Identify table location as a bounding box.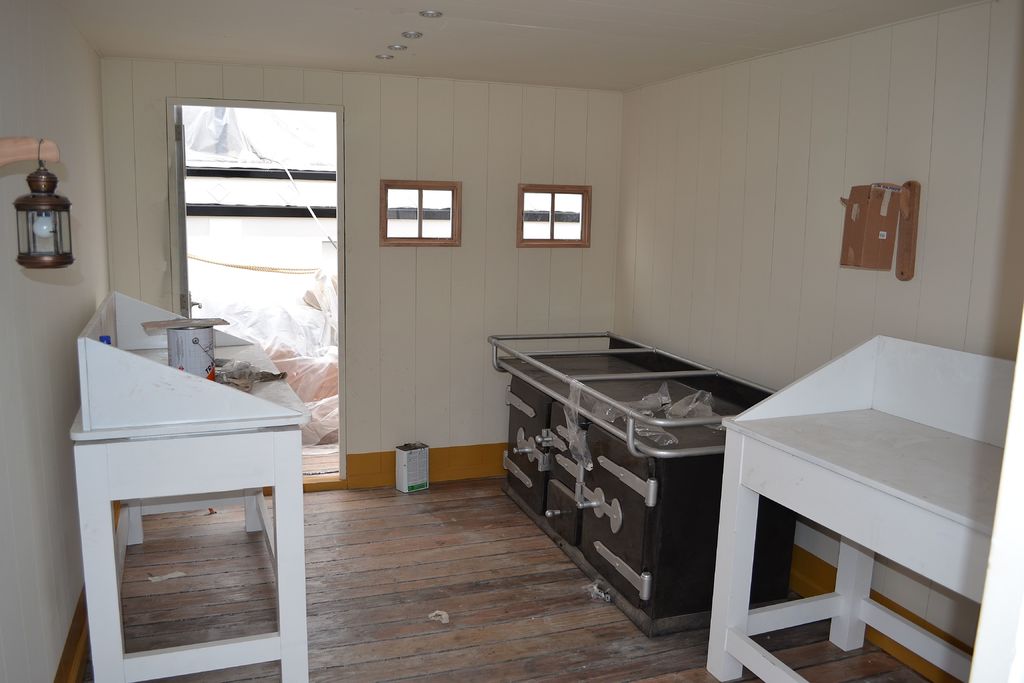
box(696, 347, 1011, 675).
